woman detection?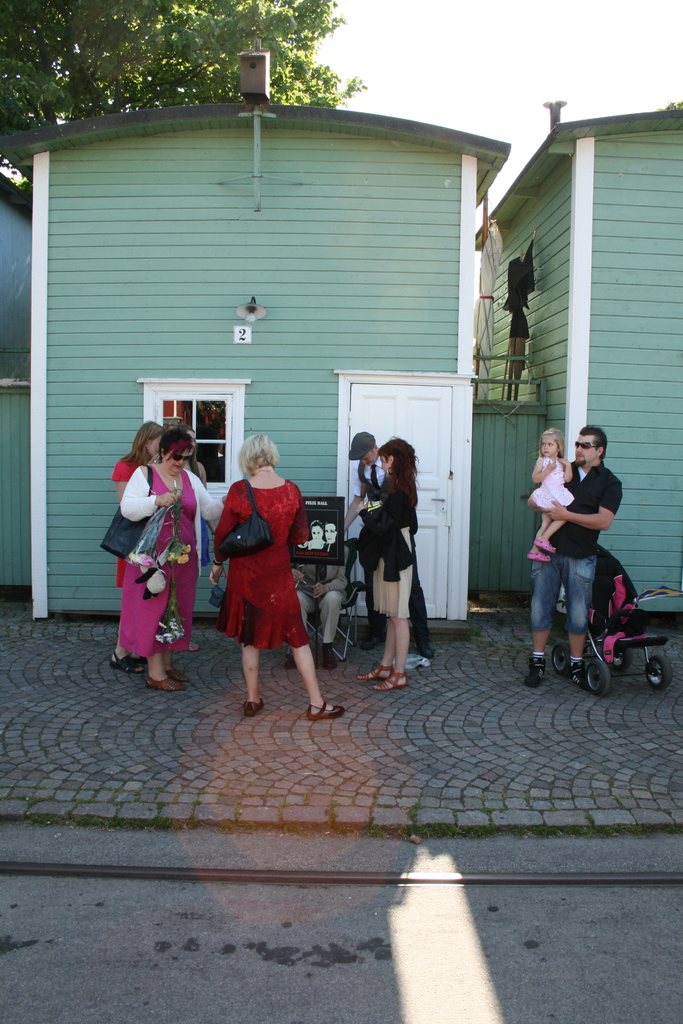
bbox=[116, 419, 198, 692]
